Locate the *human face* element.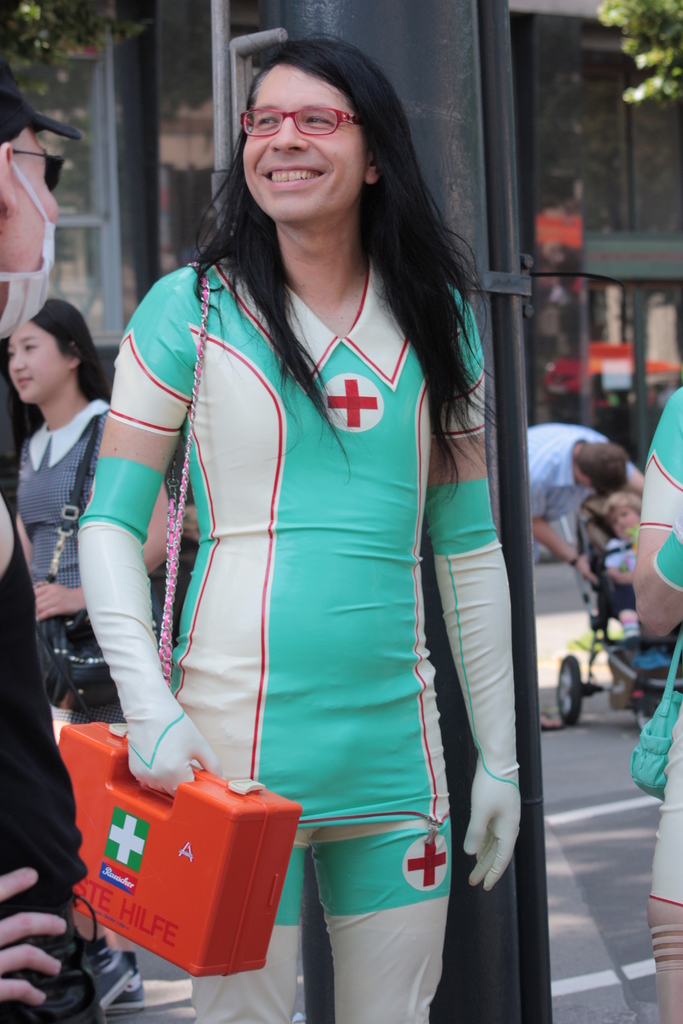
Element bbox: 601:497:632:540.
